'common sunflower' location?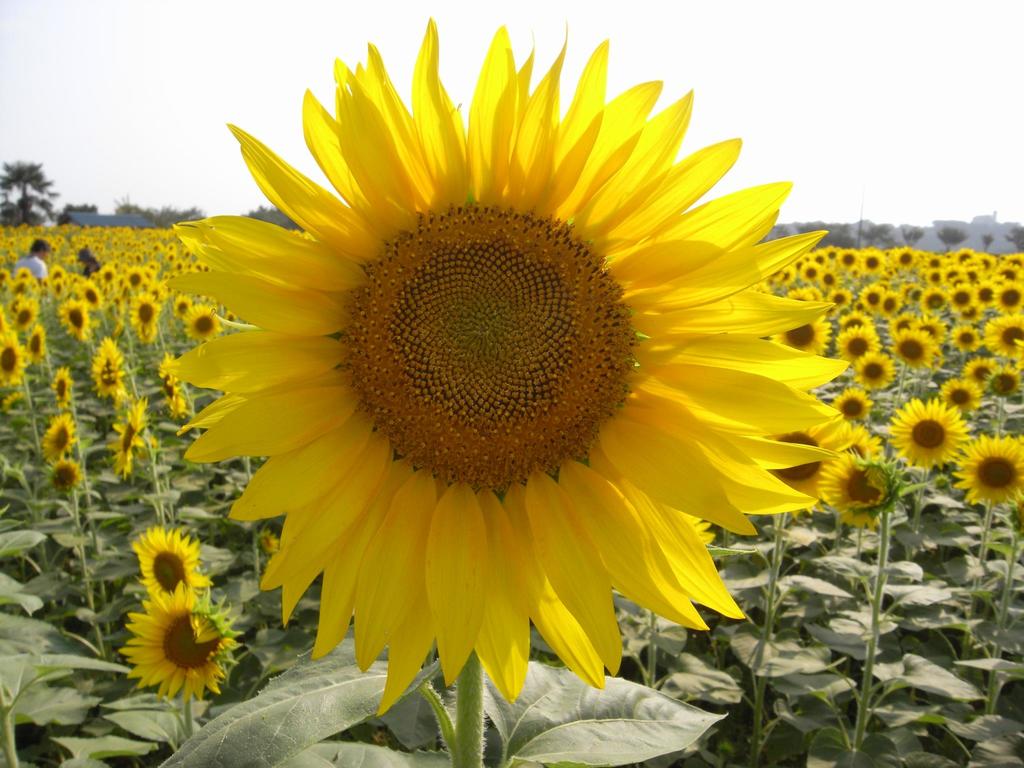
box(183, 308, 216, 339)
